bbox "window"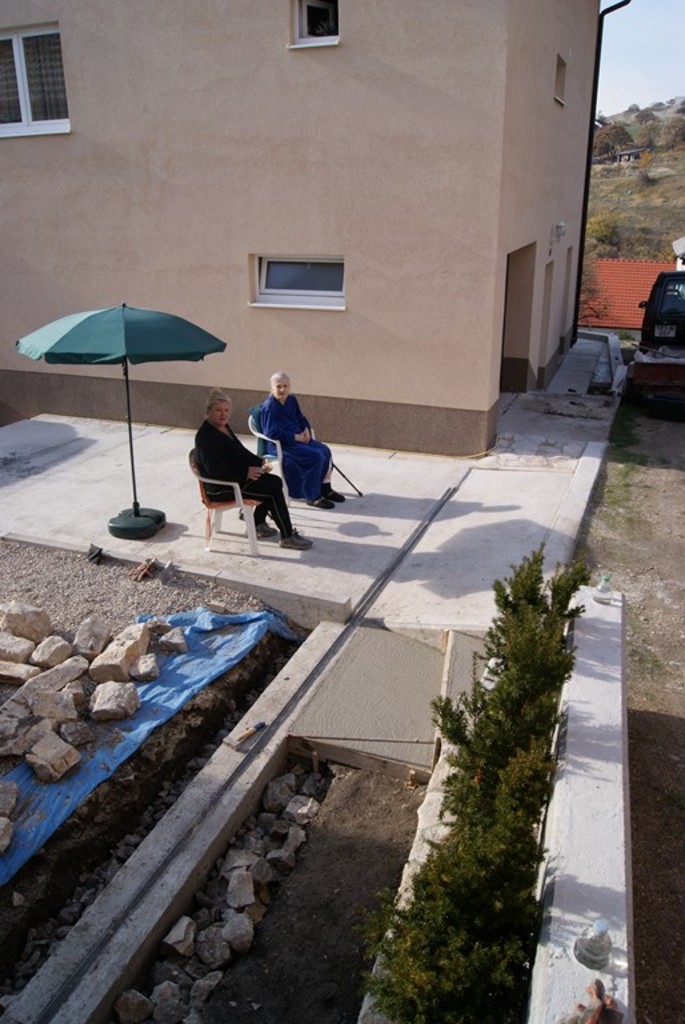
(0, 1, 64, 121)
